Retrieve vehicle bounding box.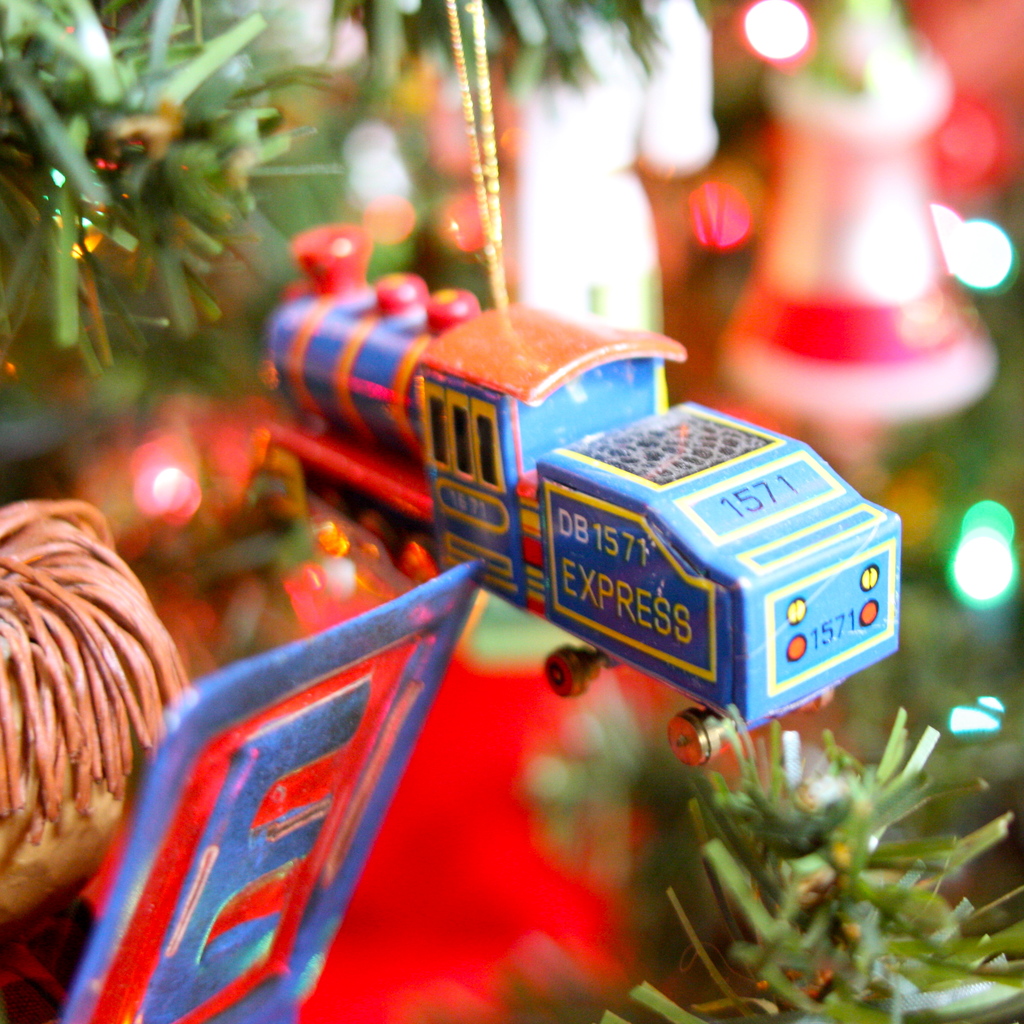
Bounding box: (220, 222, 902, 764).
